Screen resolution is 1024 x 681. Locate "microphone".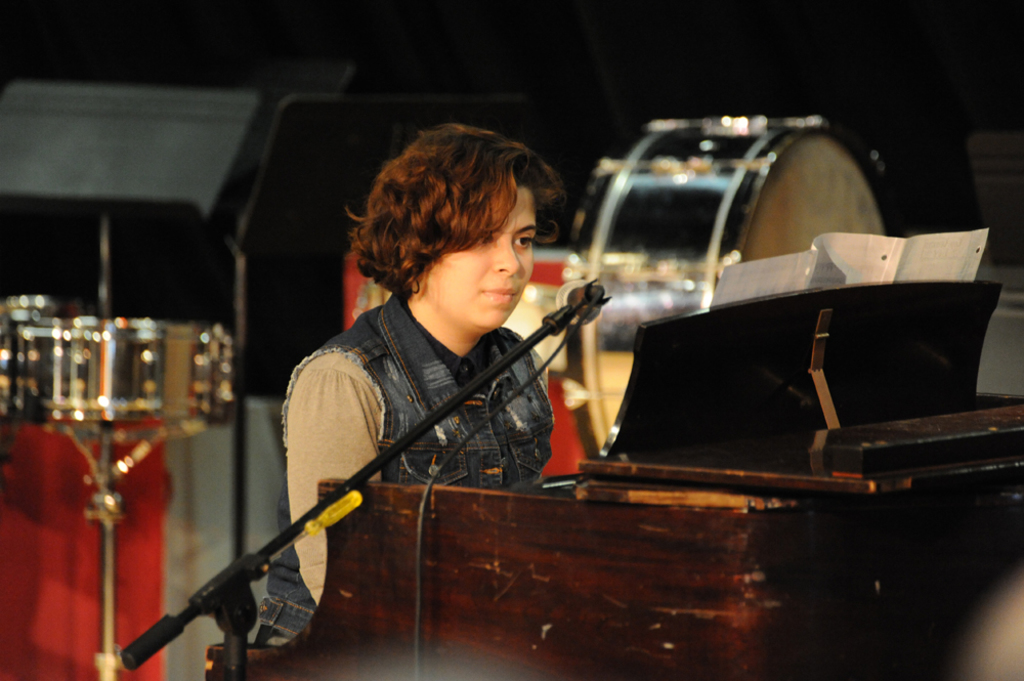
l=554, t=281, r=603, b=329.
